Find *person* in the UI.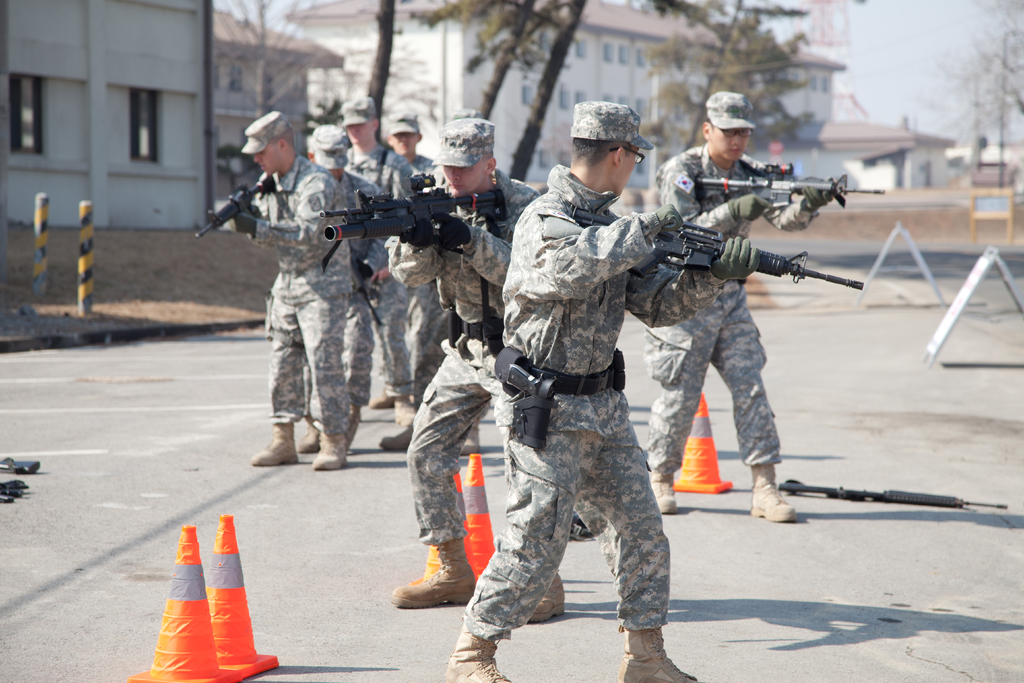
UI element at (x1=381, y1=104, x2=487, y2=451).
